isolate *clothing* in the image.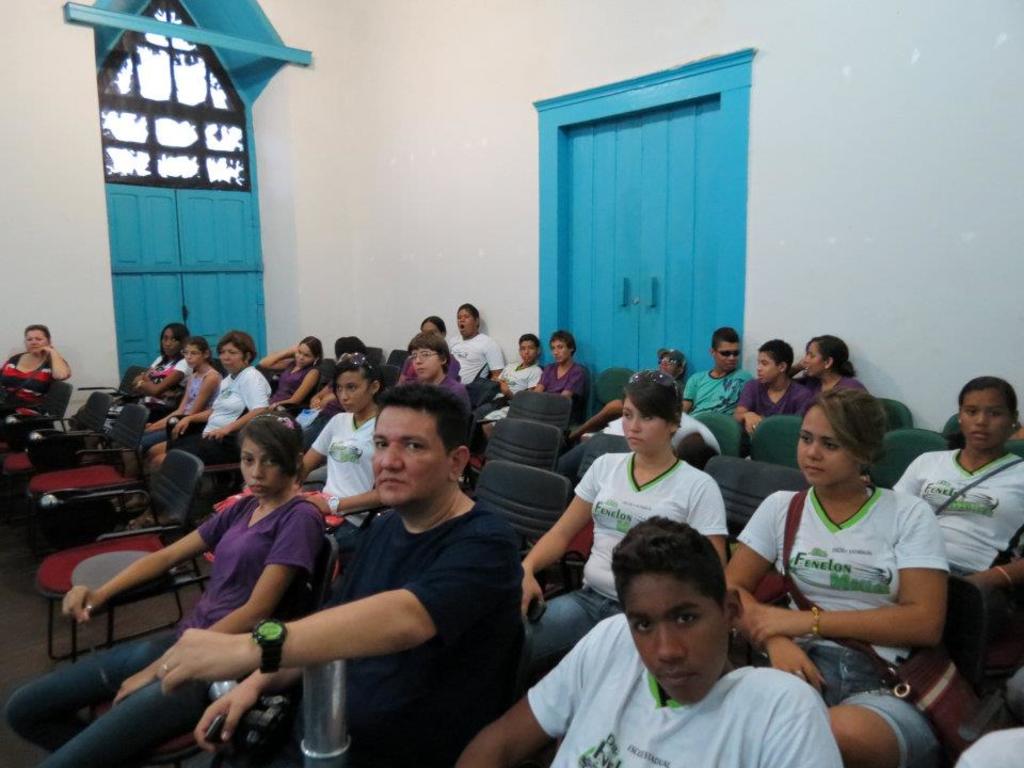
Isolated region: 129,349,195,421.
